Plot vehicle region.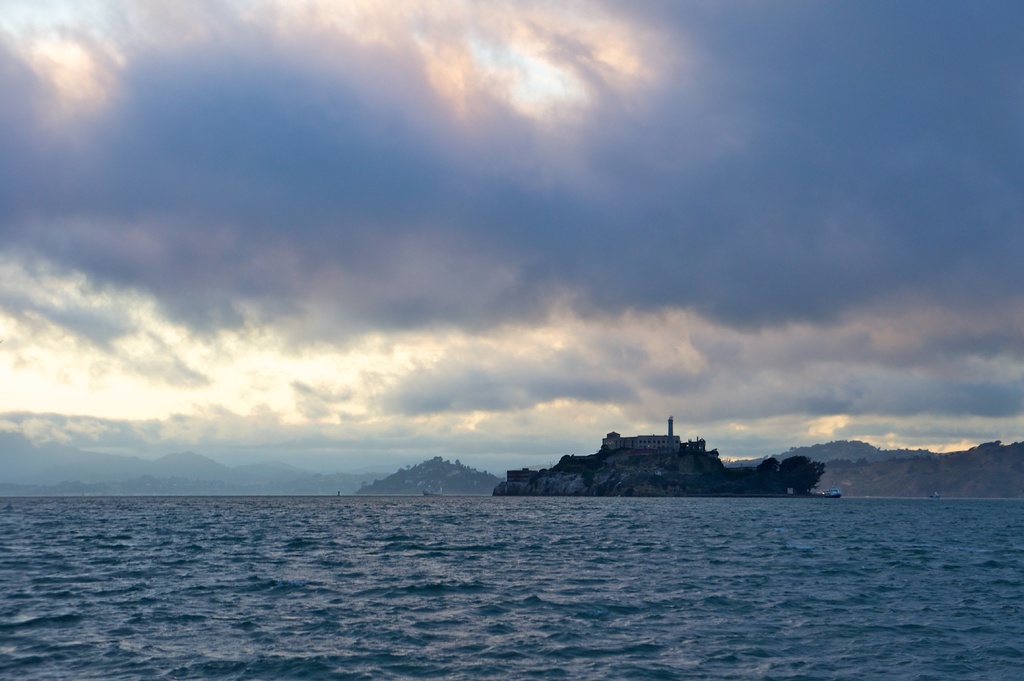
Plotted at BBox(828, 486, 842, 498).
